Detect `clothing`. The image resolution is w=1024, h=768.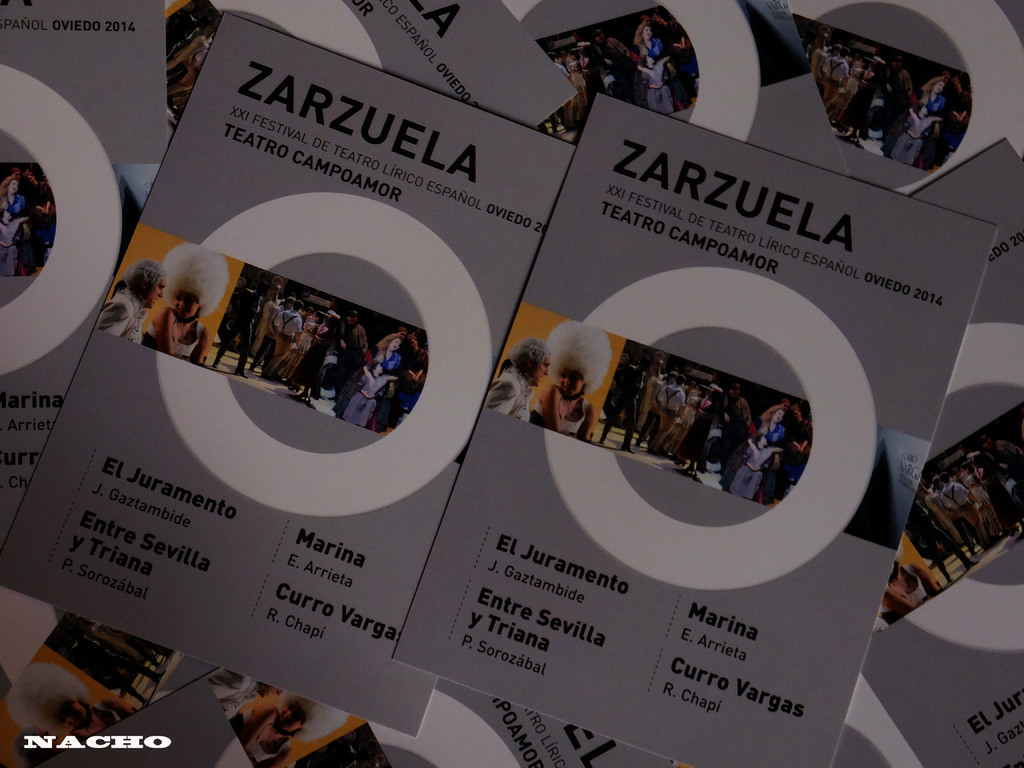
BBox(918, 85, 959, 171).
